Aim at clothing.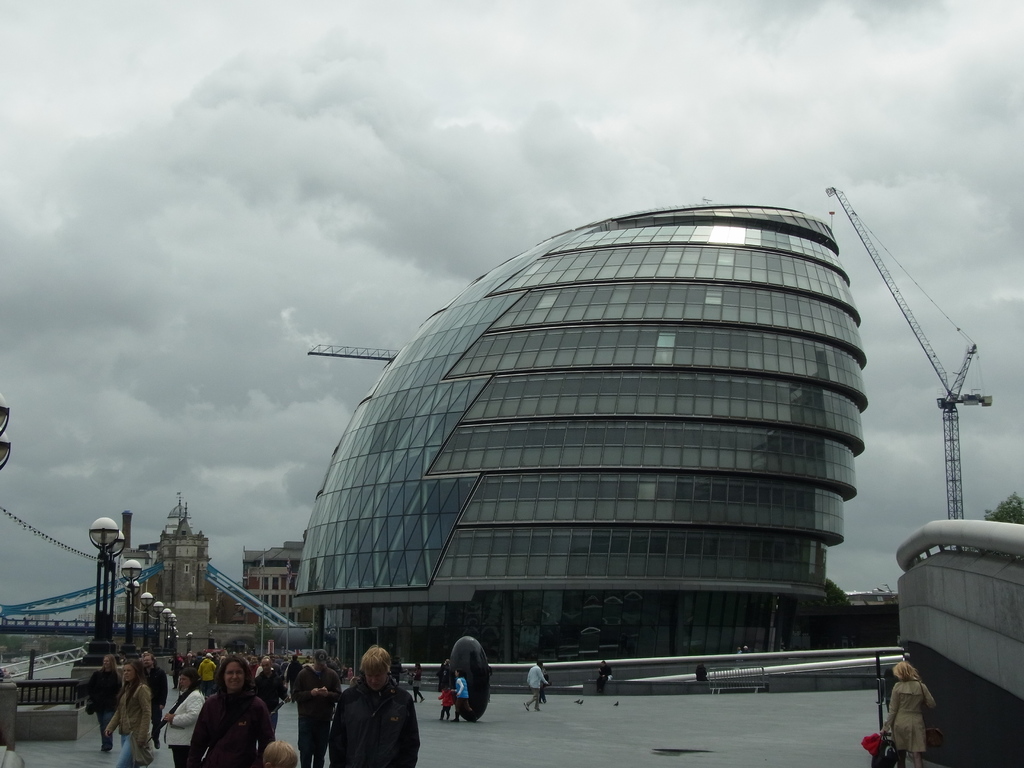
Aimed at bbox=(115, 733, 138, 766).
